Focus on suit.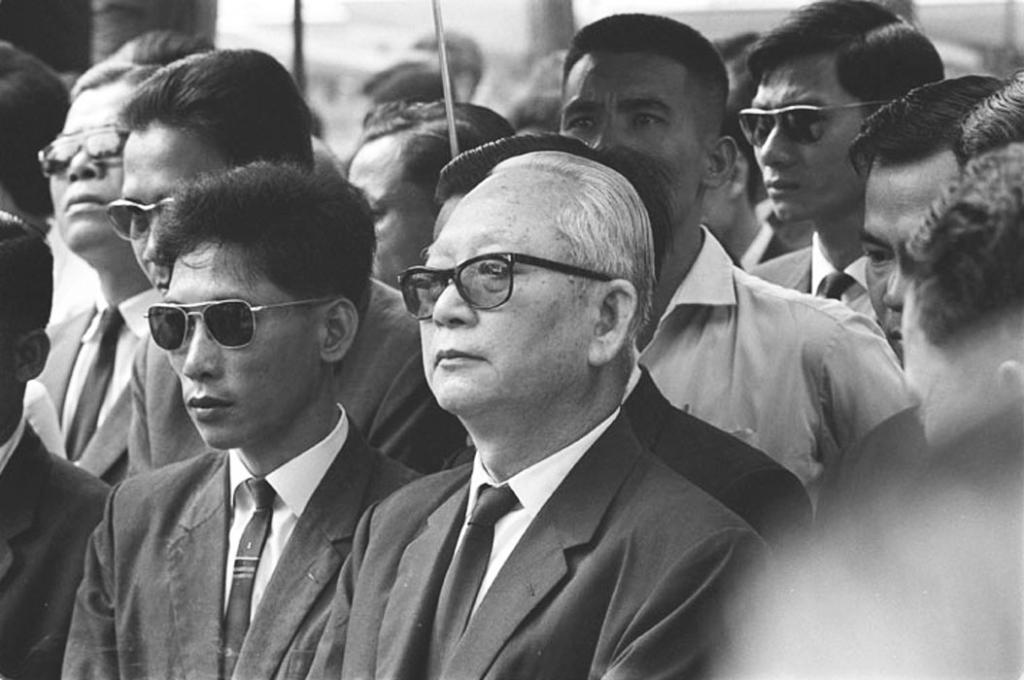
Focused at 57, 398, 424, 679.
